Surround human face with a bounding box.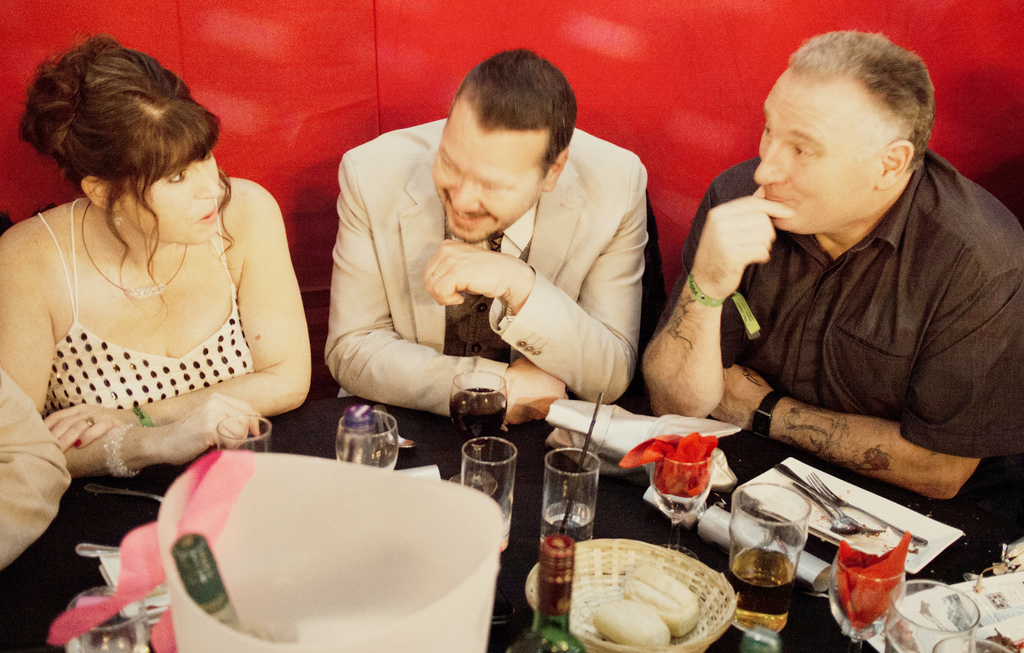
rect(757, 66, 875, 232).
